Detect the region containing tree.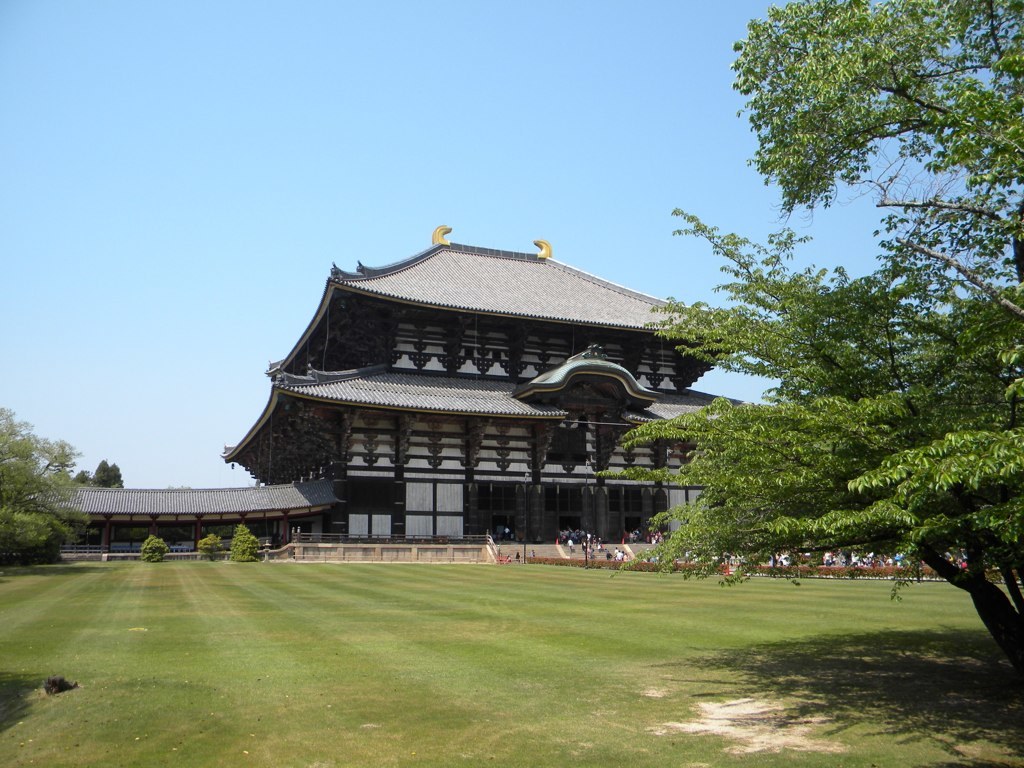
detection(0, 405, 101, 568).
